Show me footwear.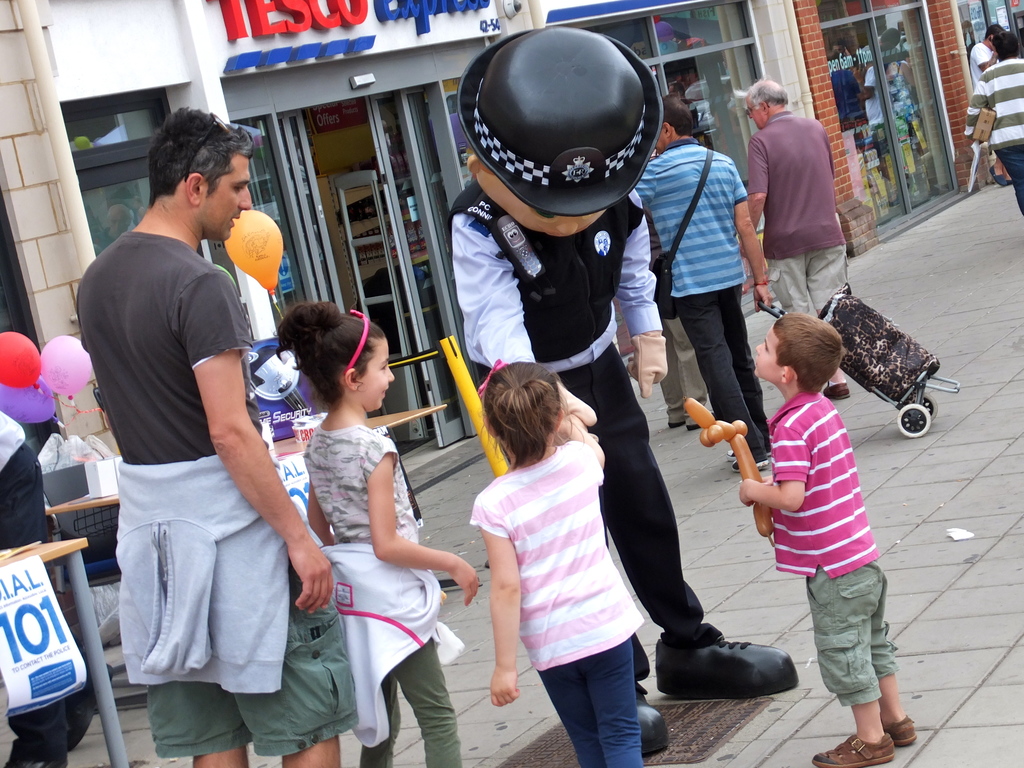
footwear is here: detection(723, 447, 740, 459).
